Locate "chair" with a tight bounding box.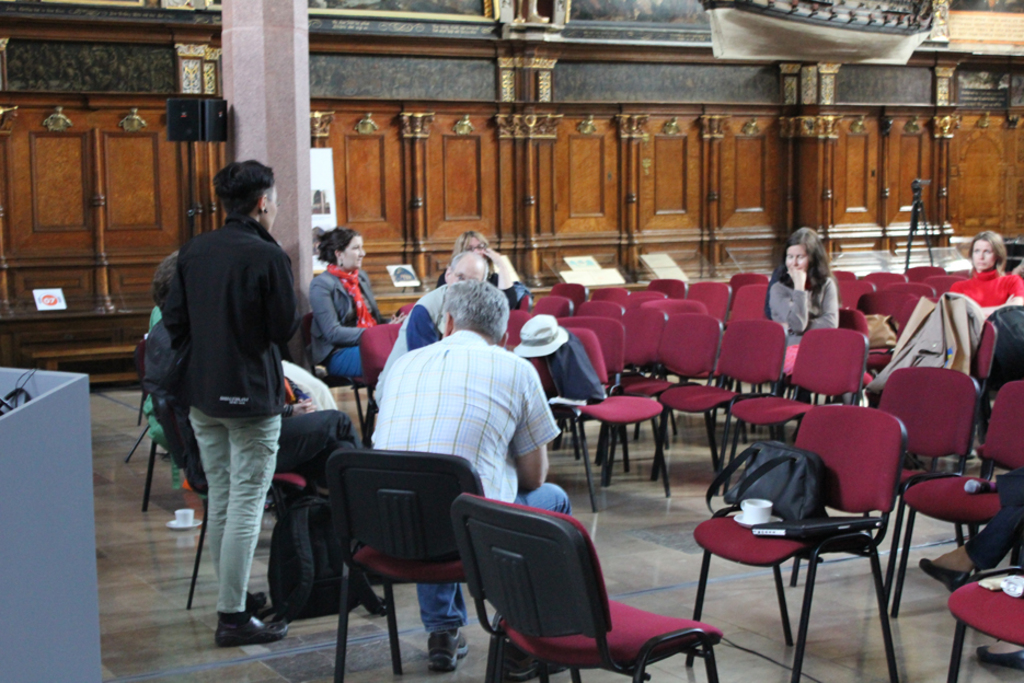
BBox(450, 491, 728, 682).
